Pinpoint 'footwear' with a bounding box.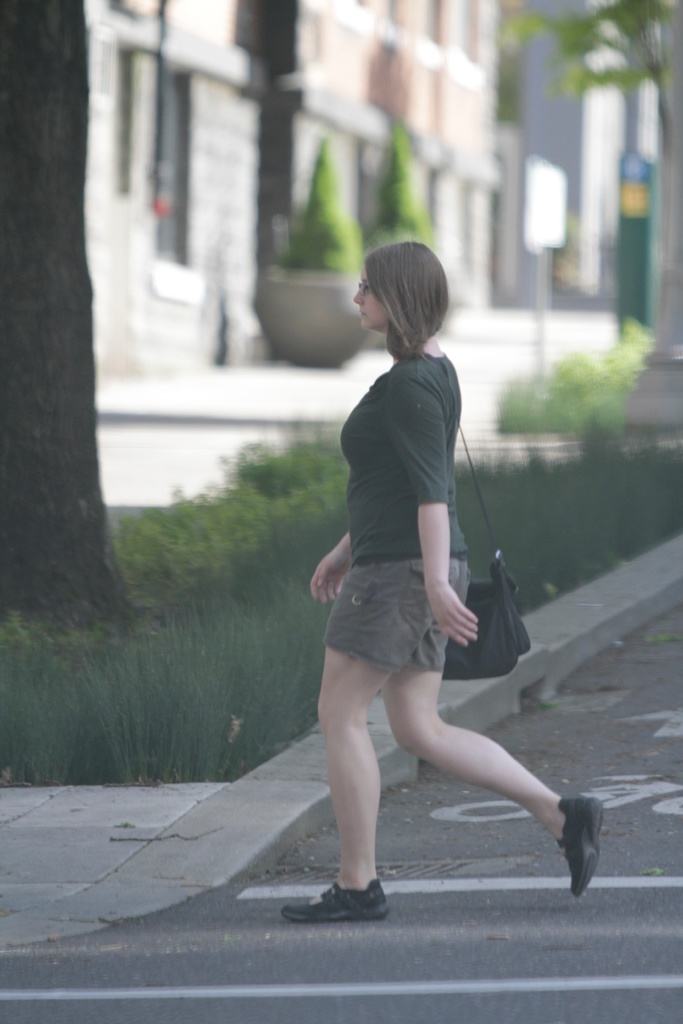
[282,884,387,927].
